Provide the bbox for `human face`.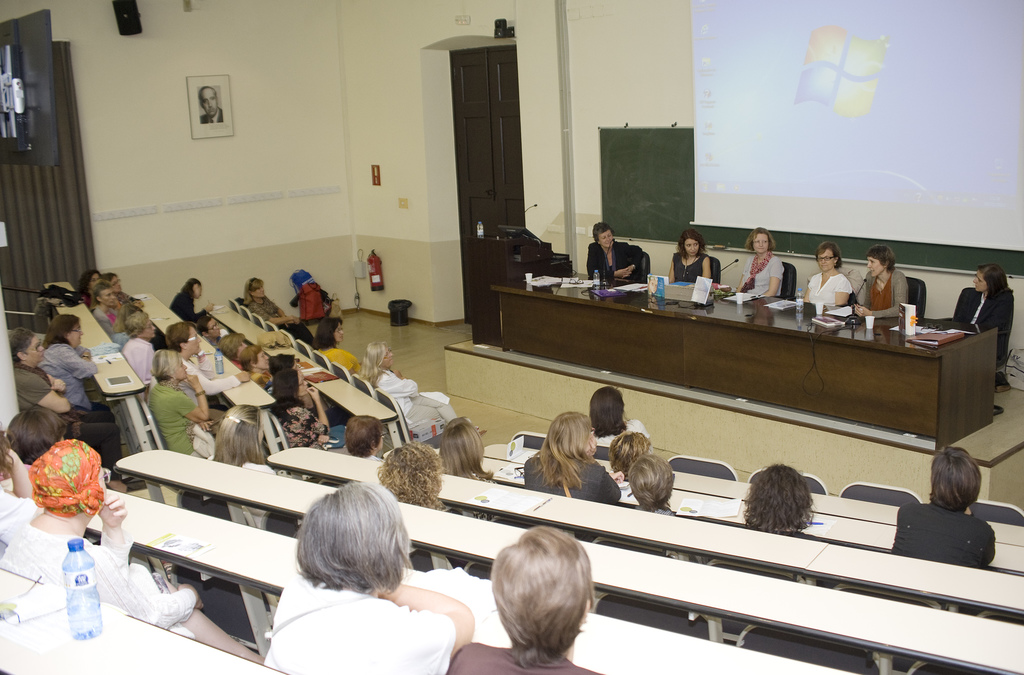
locate(19, 331, 44, 361).
